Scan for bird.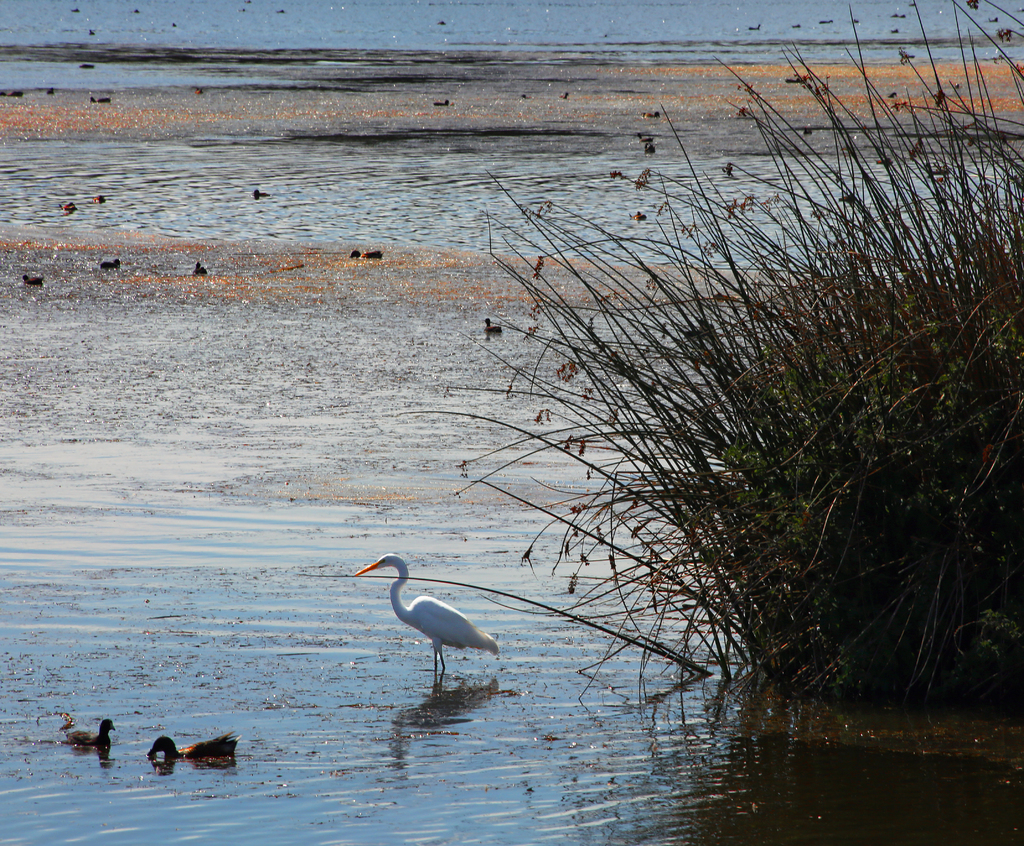
Scan result: 433/16/444/26.
